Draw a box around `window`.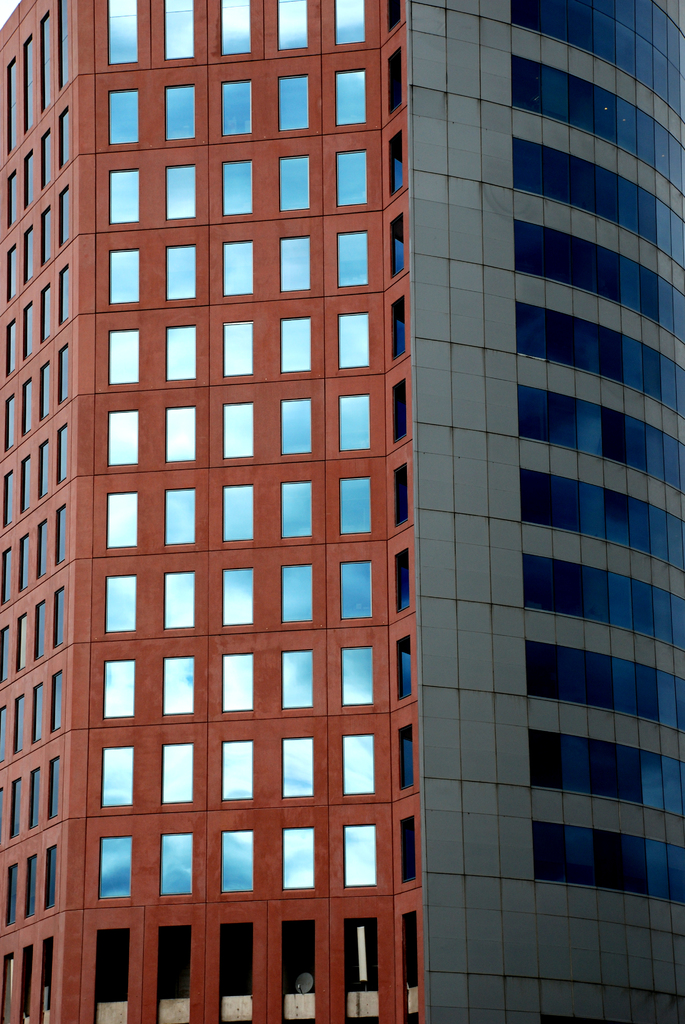
<bbox>347, 826, 379, 885</bbox>.
